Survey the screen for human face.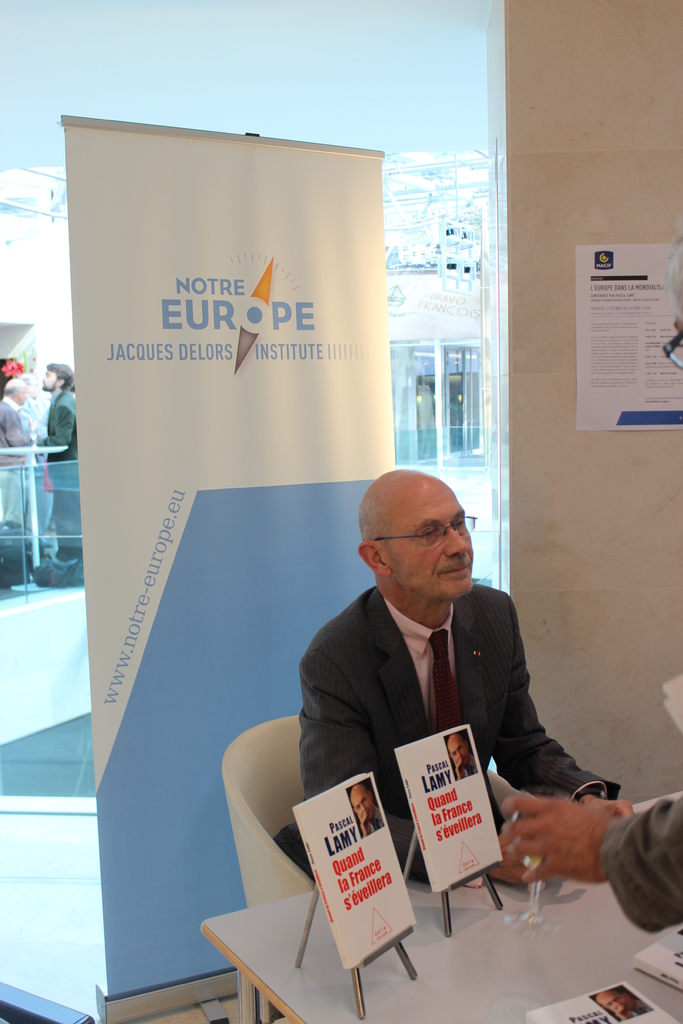
Survey found: <box>447,743,473,767</box>.
